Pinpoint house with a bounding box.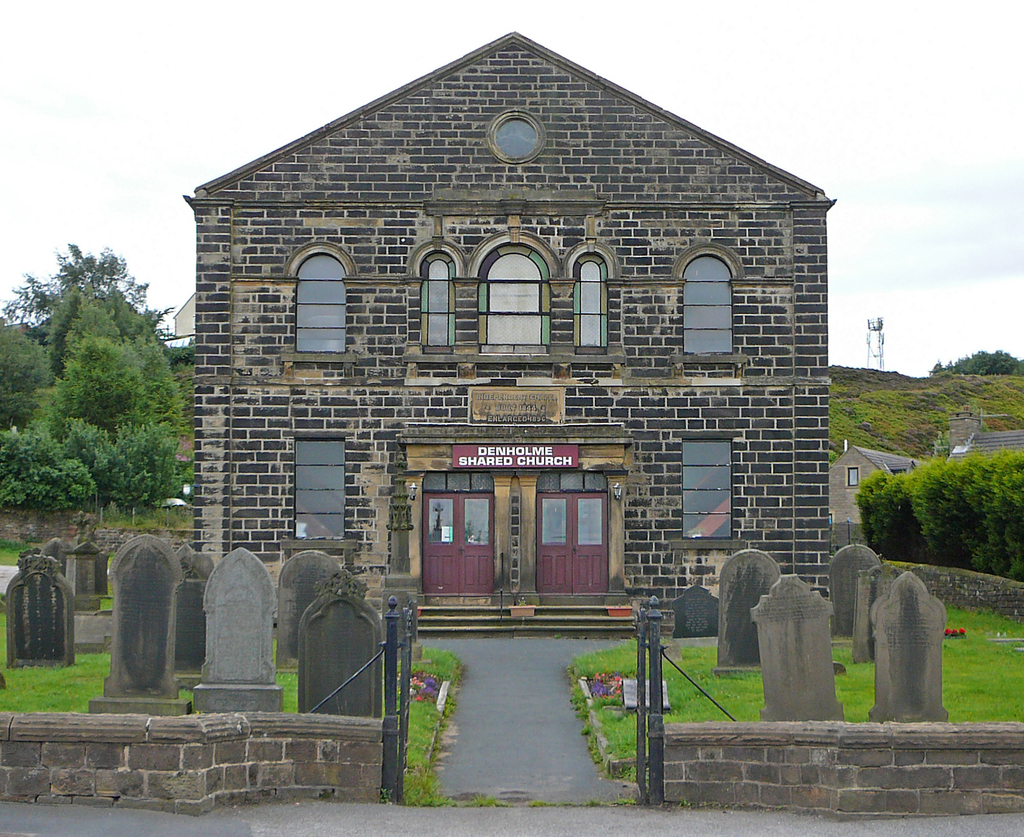
[179, 28, 837, 634].
